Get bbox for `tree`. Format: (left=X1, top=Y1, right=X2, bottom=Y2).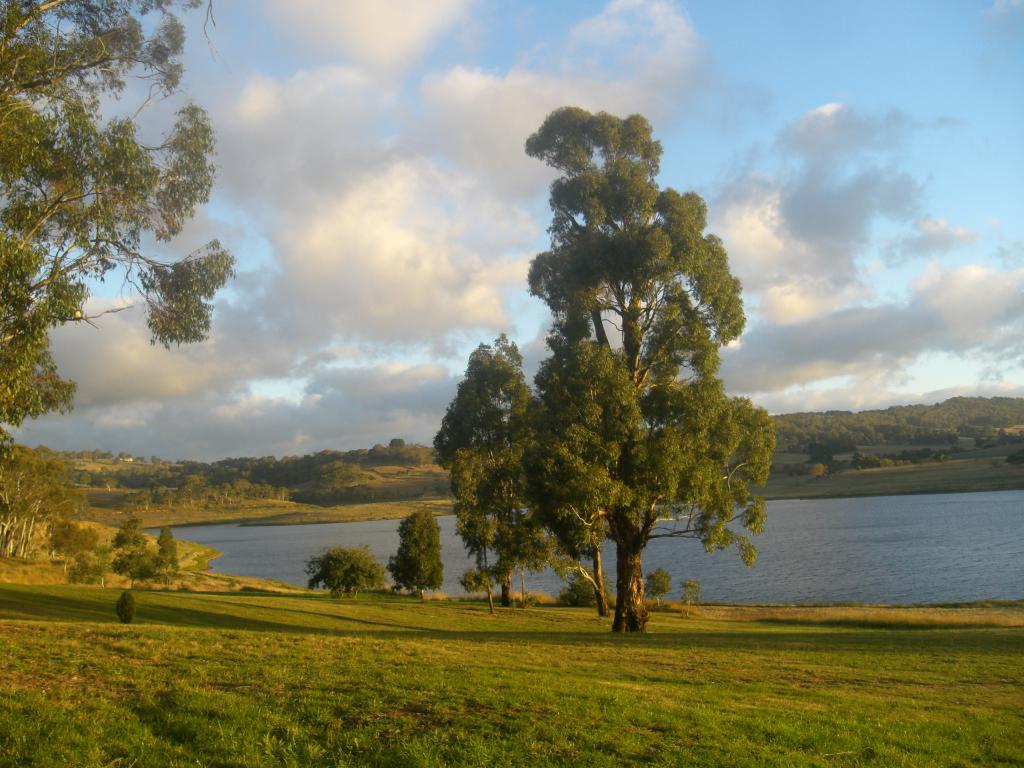
(left=0, top=443, right=81, bottom=572).
